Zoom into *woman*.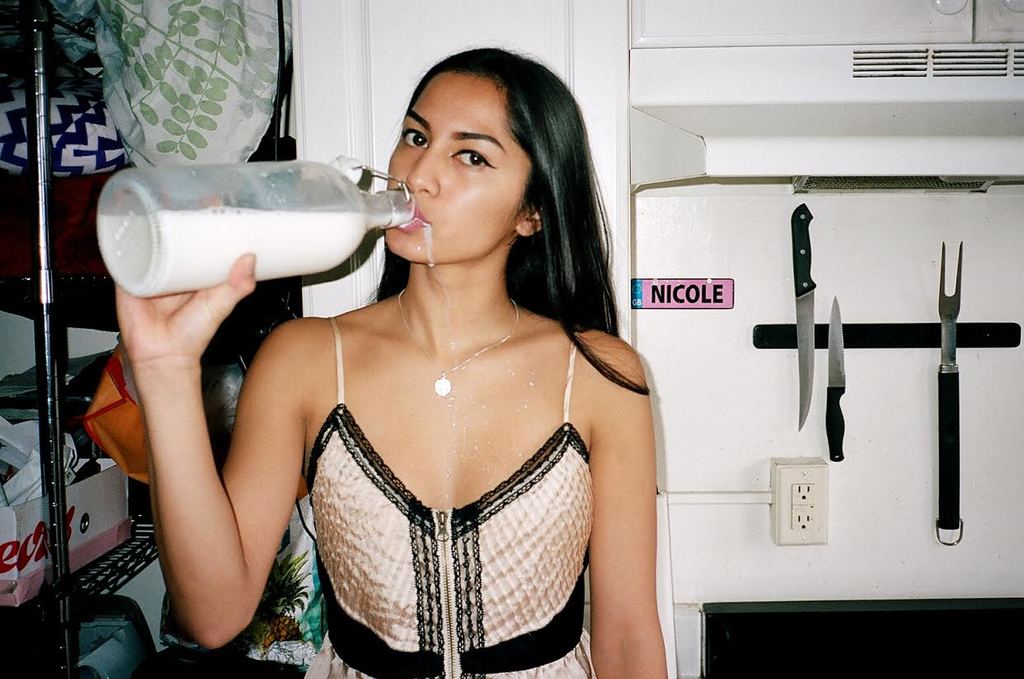
Zoom target: (204,50,675,678).
